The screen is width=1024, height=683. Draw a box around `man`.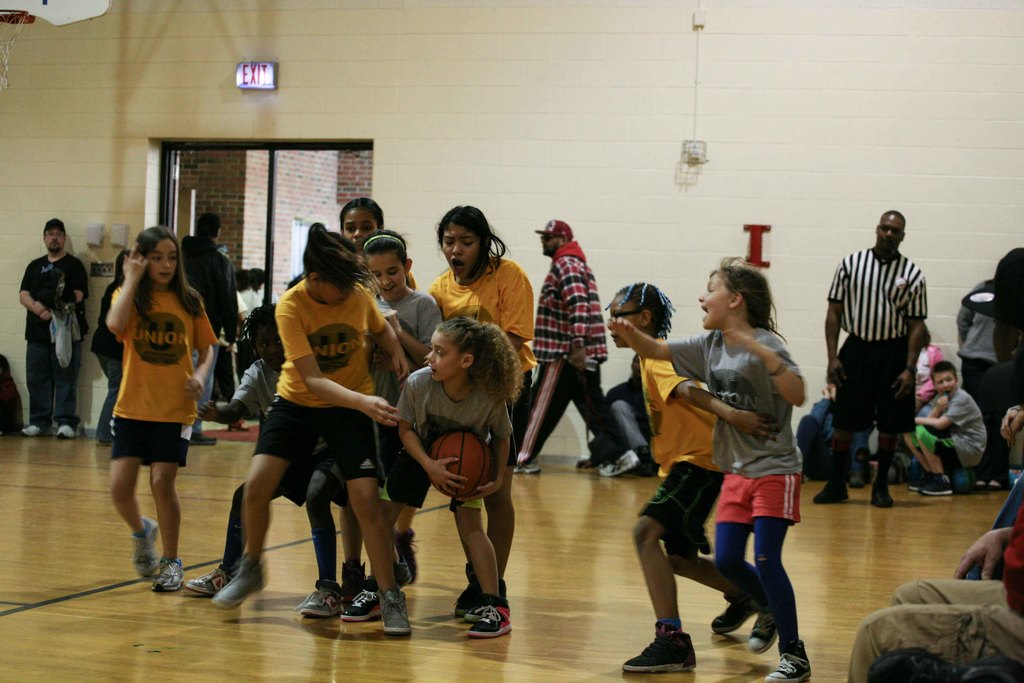
828/211/943/518.
